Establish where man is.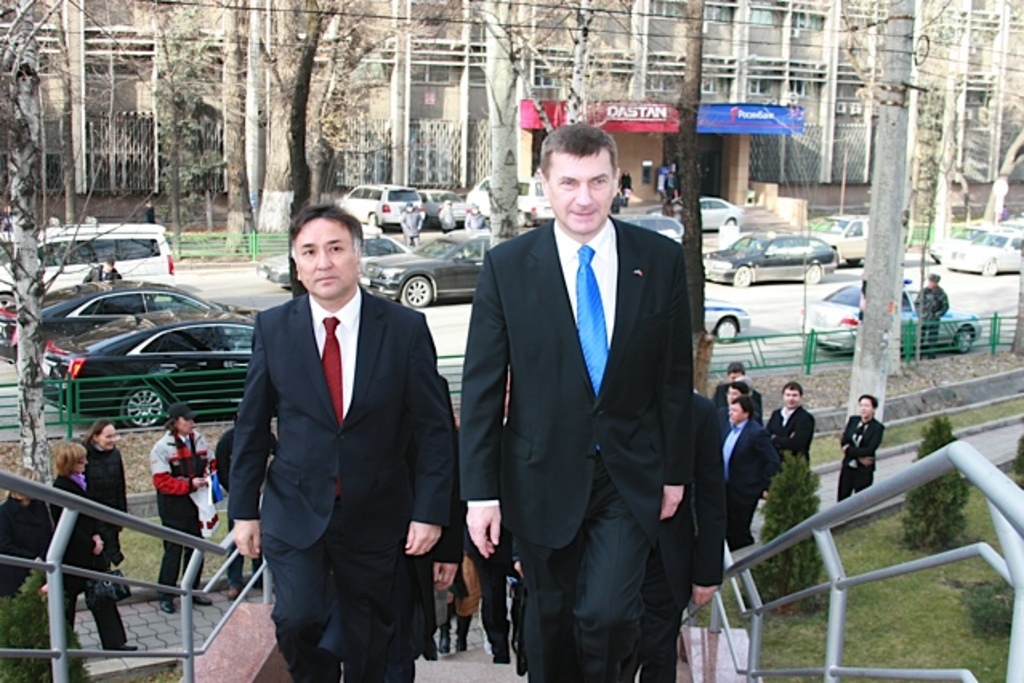
Established at bbox=[838, 394, 891, 508].
